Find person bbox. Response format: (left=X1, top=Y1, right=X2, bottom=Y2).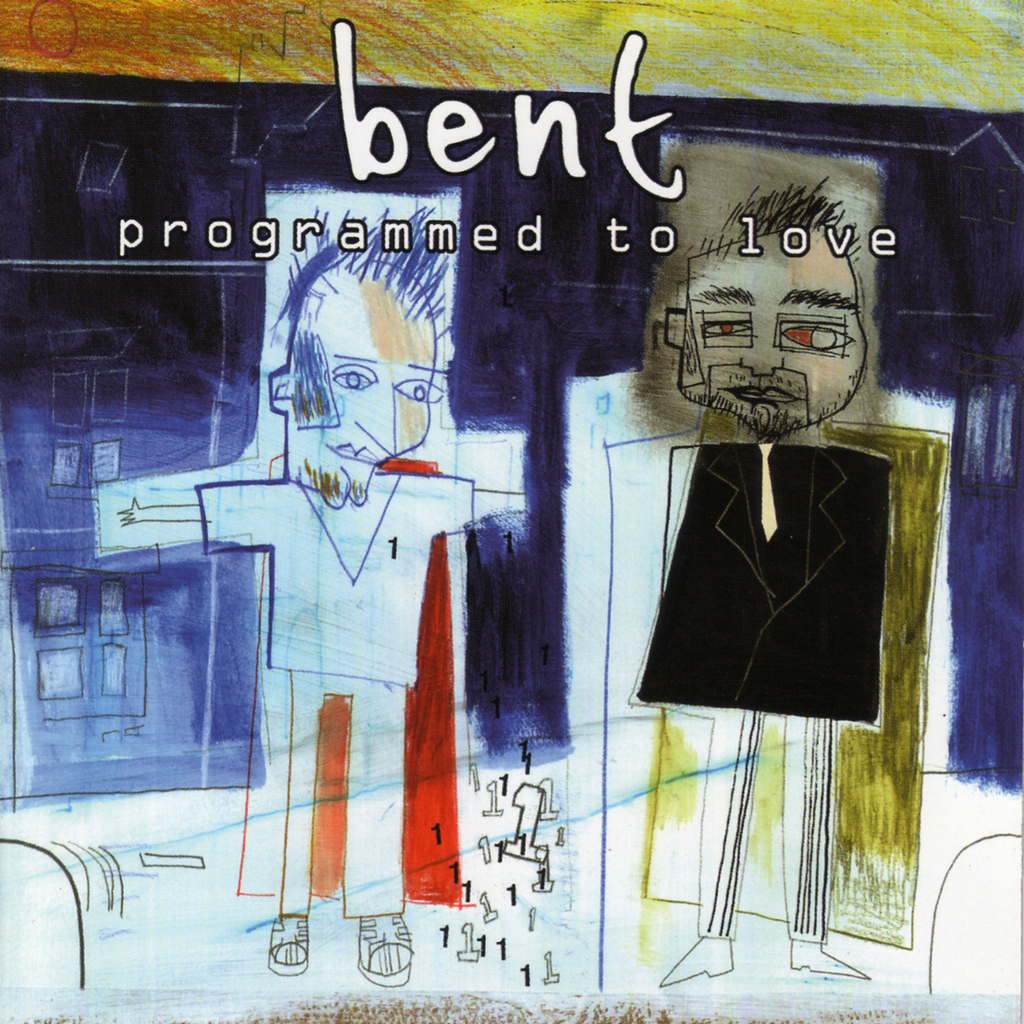
(left=614, top=190, right=888, bottom=985).
